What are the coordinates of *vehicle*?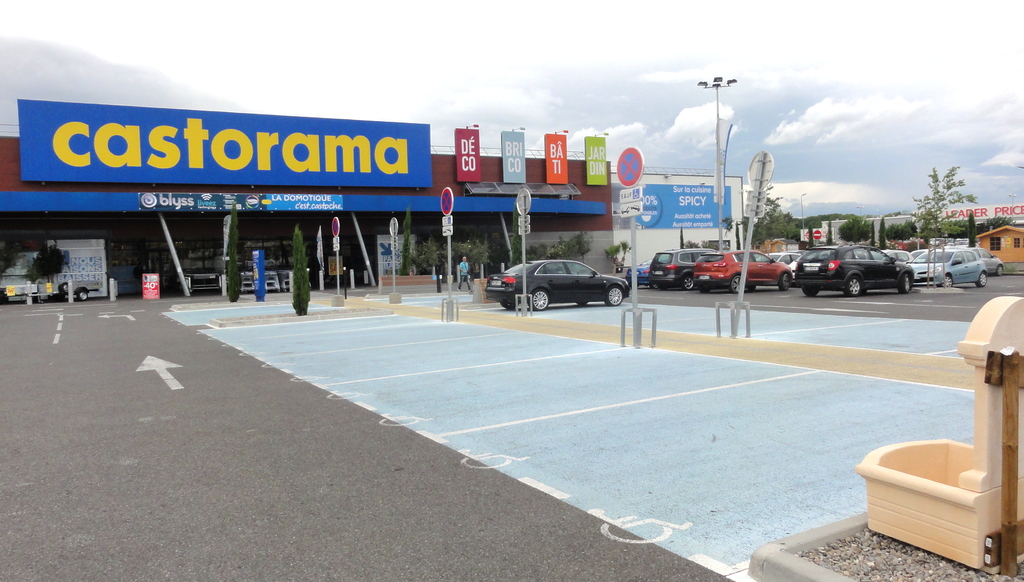
753, 252, 797, 268.
